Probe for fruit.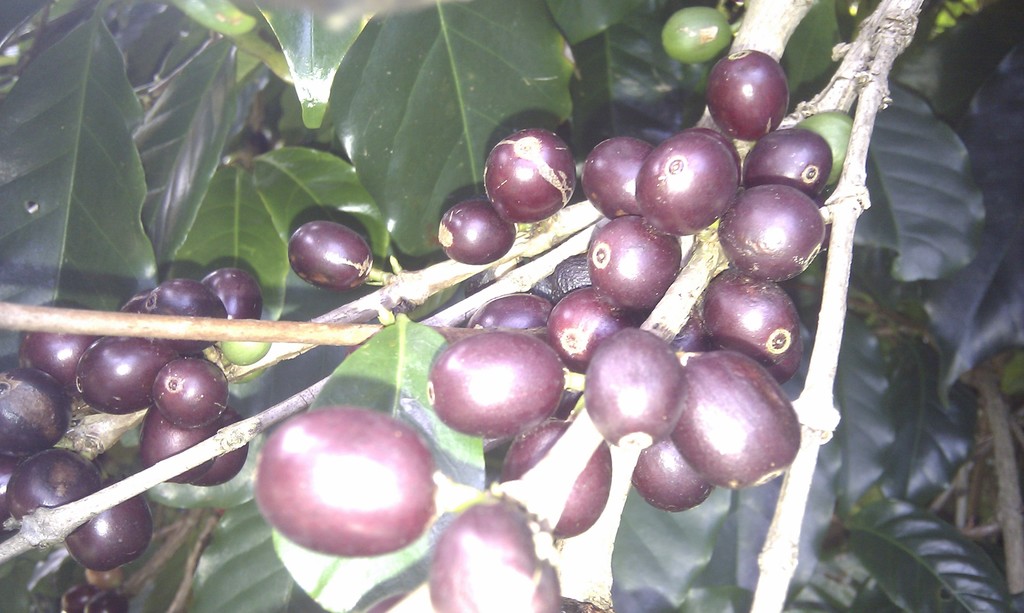
Probe result: [438,197,514,267].
